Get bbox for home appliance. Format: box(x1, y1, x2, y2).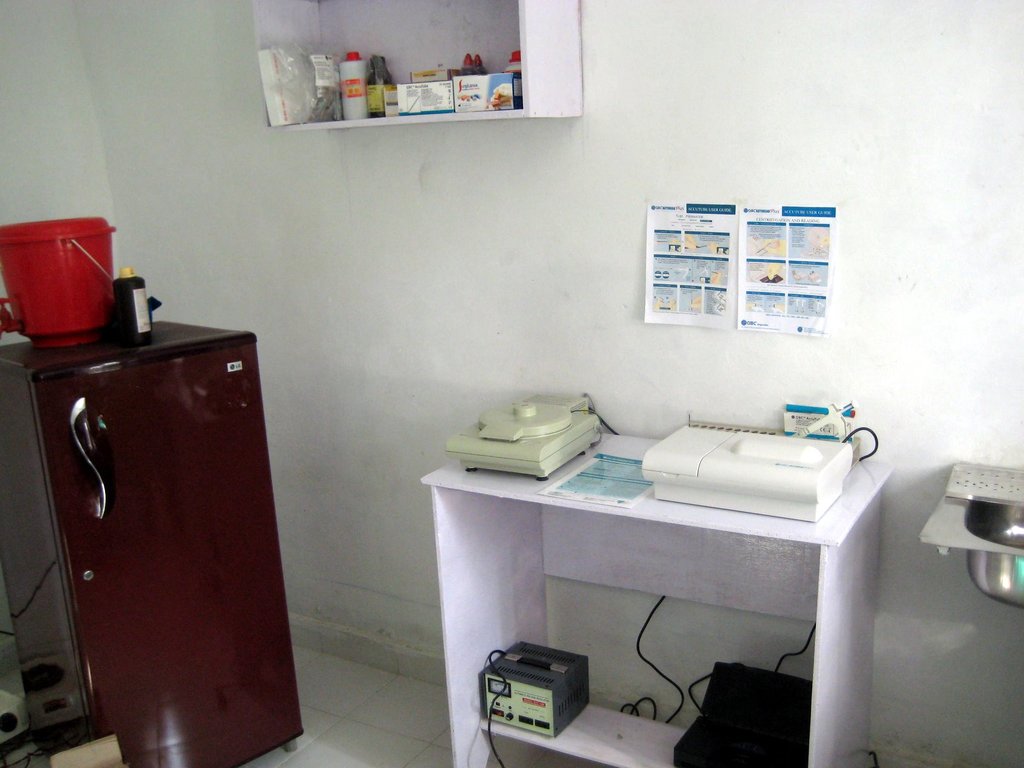
box(638, 420, 854, 524).
